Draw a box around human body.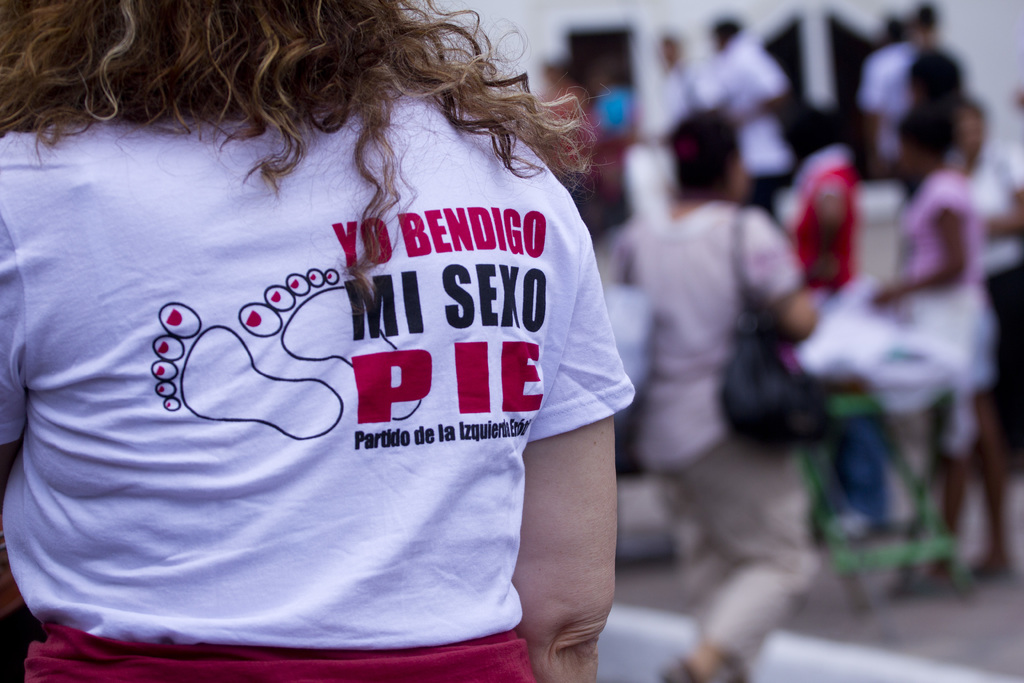
l=865, t=1, r=936, b=176.
